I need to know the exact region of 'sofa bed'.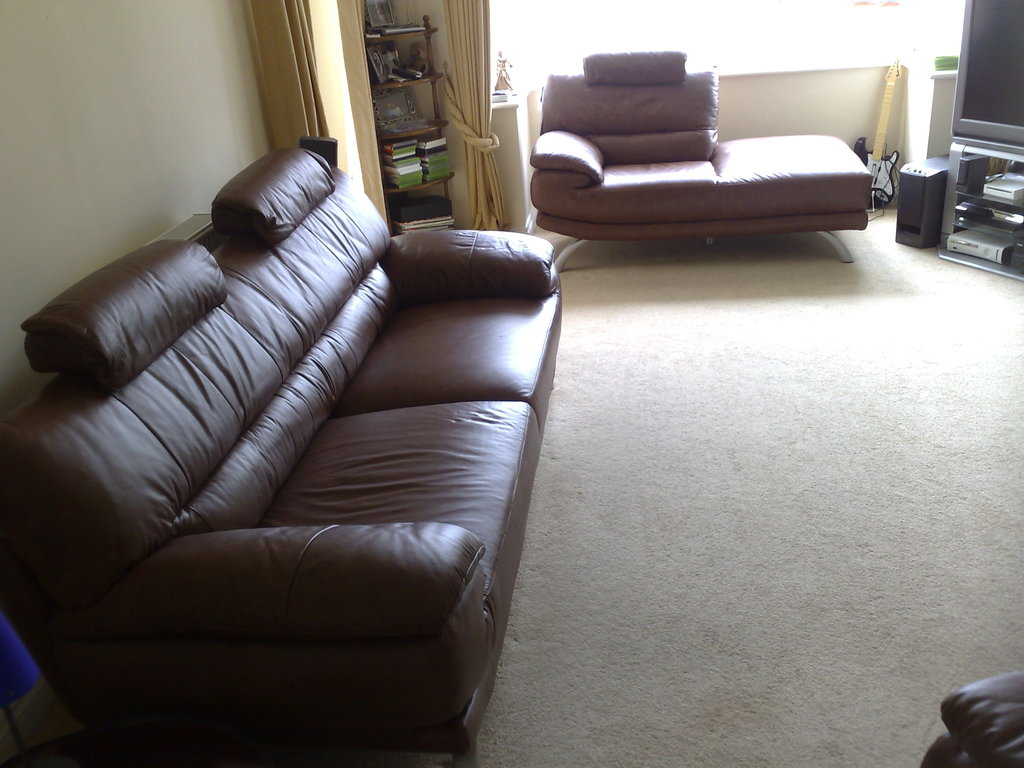
Region: crop(0, 140, 557, 767).
